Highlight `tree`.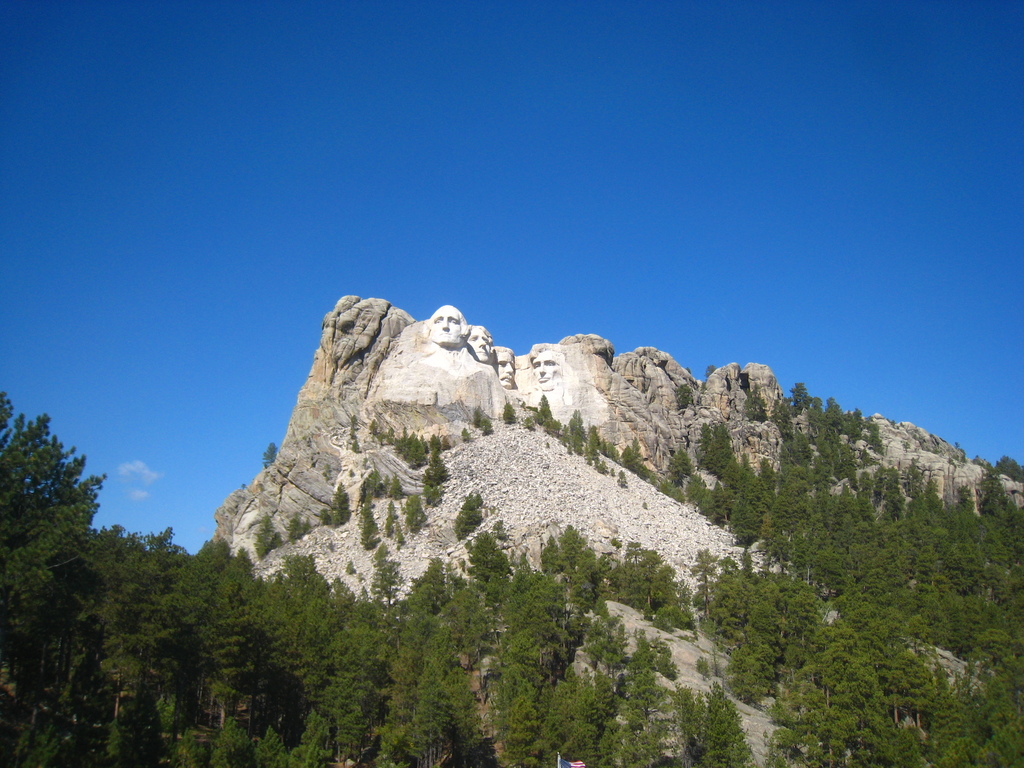
Highlighted region: bbox(330, 482, 344, 525).
